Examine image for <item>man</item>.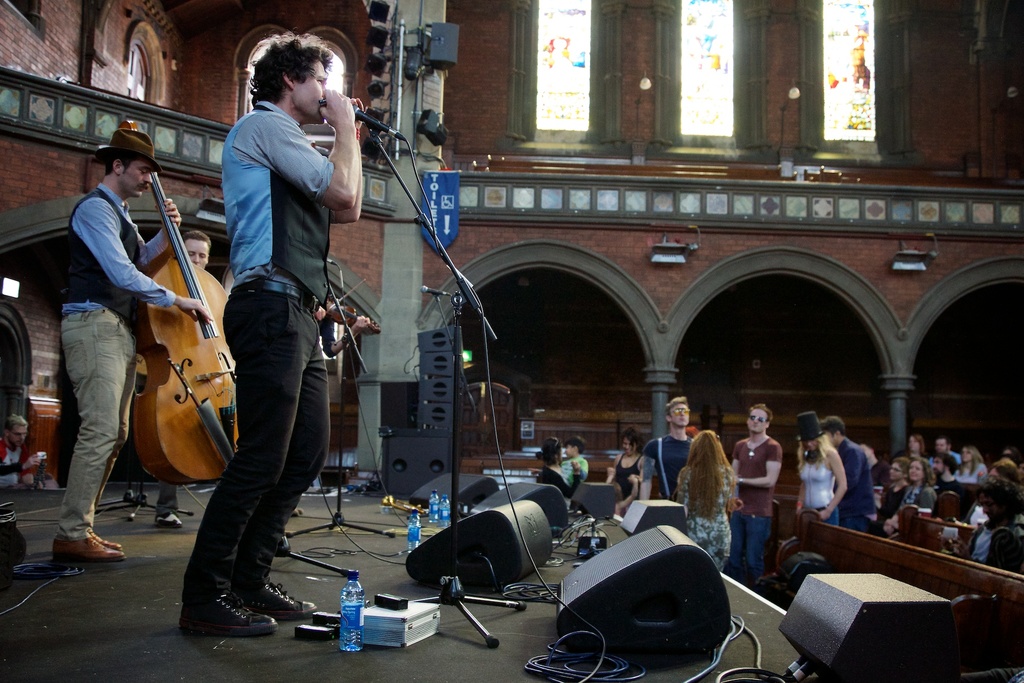
Examination result: [960, 477, 1023, 573].
